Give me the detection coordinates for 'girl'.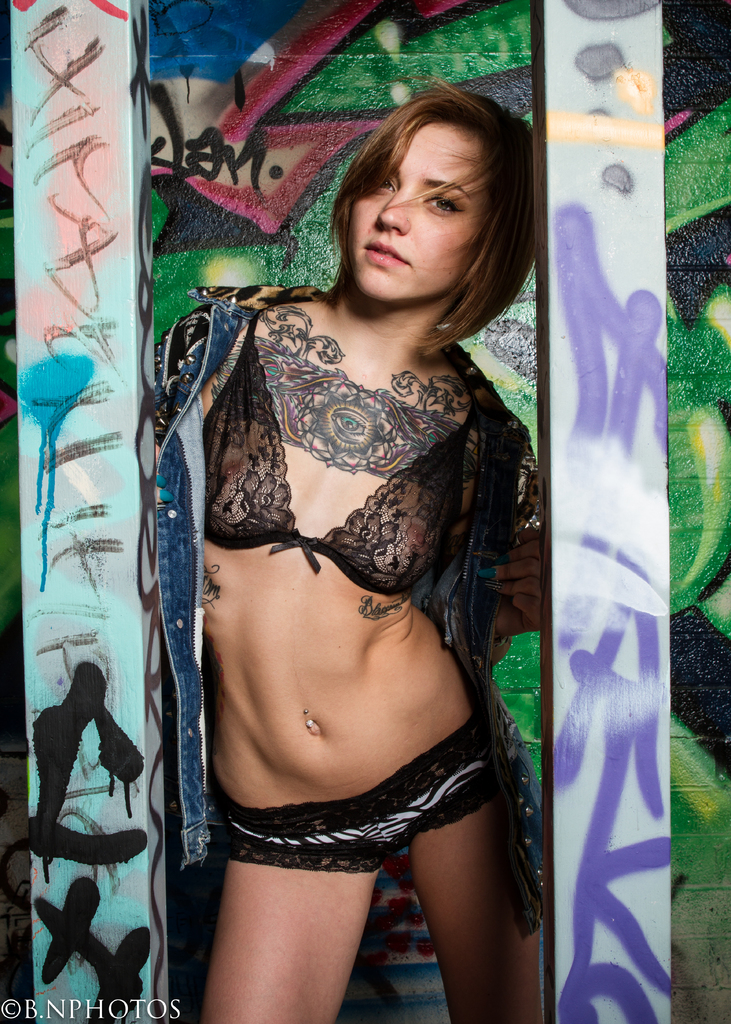
bbox=(153, 76, 545, 1023).
